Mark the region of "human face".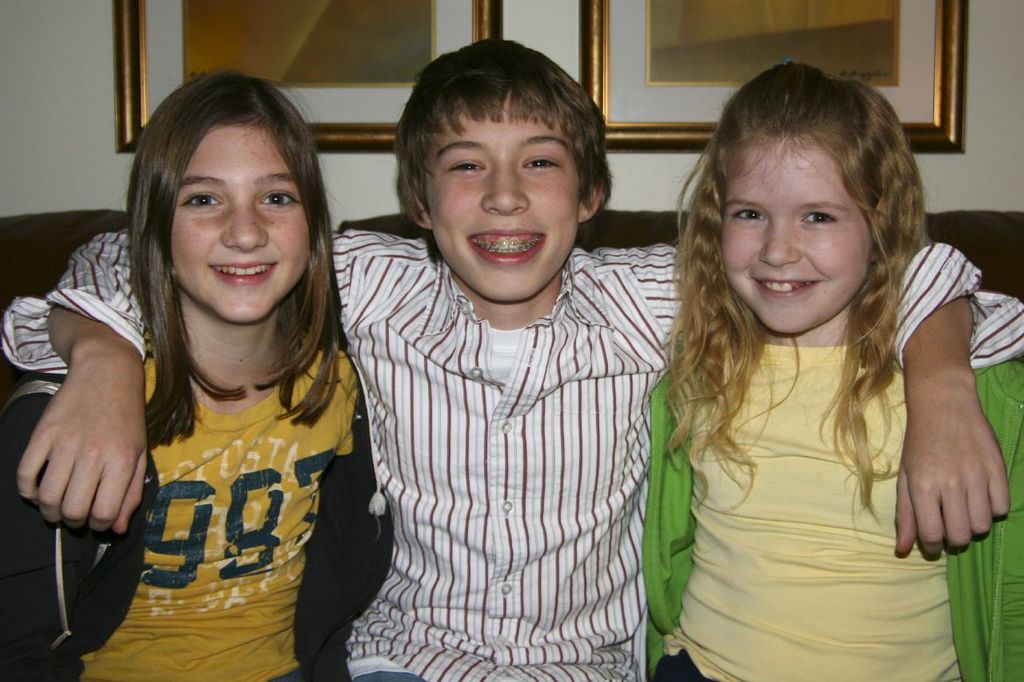
Region: bbox=(720, 139, 872, 341).
